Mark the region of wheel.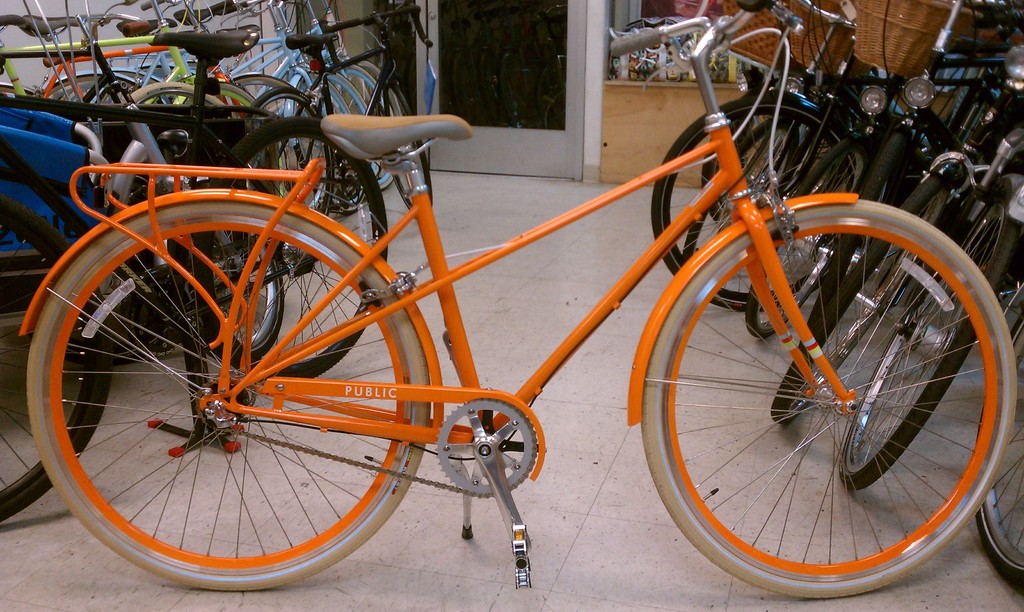
Region: 650 94 864 307.
